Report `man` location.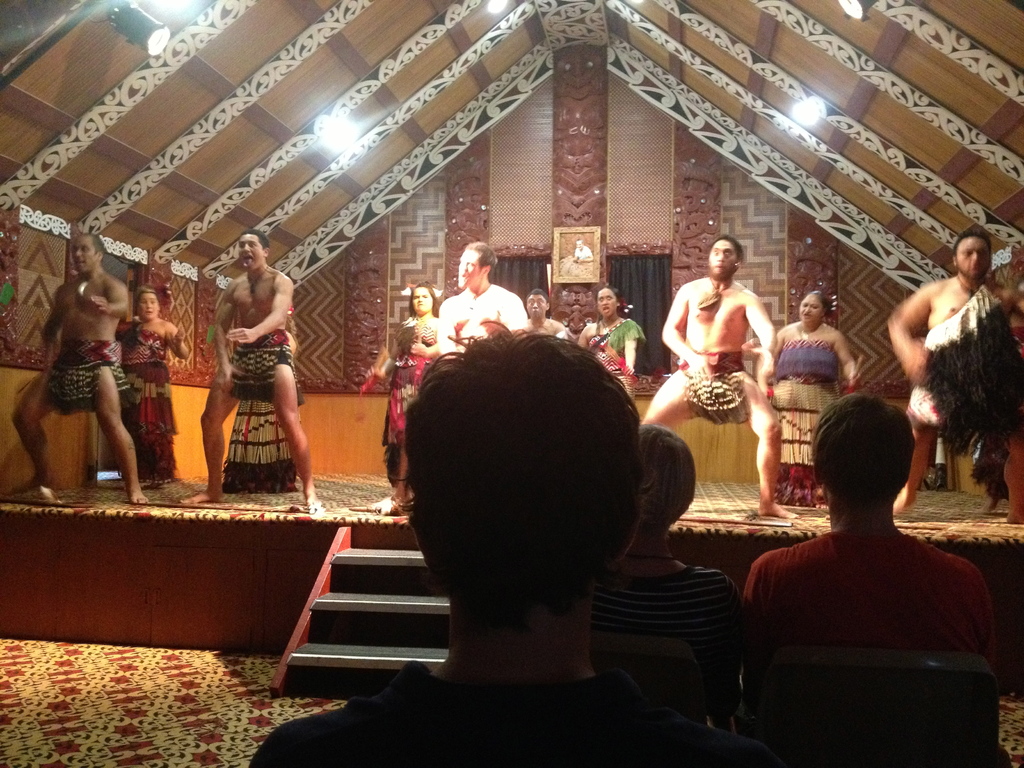
Report: left=883, top=230, right=1023, bottom=518.
